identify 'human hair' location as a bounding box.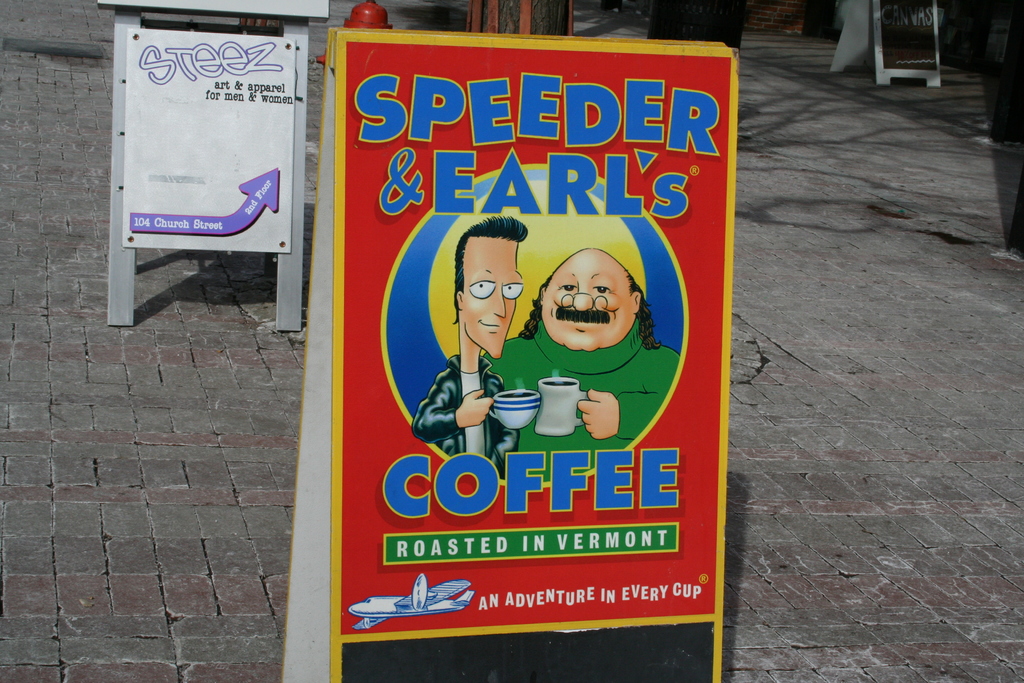
<box>450,211,532,326</box>.
